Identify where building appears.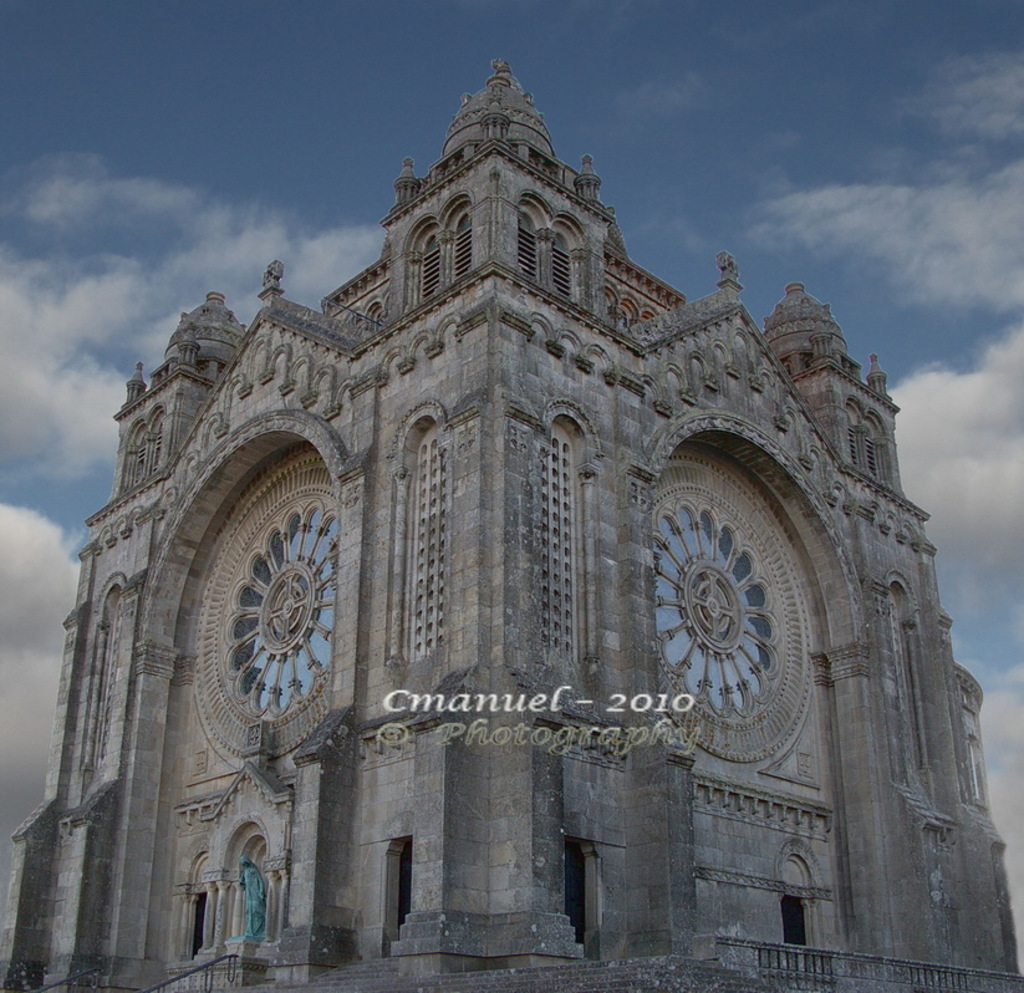
Appears at 0,62,1023,992.
